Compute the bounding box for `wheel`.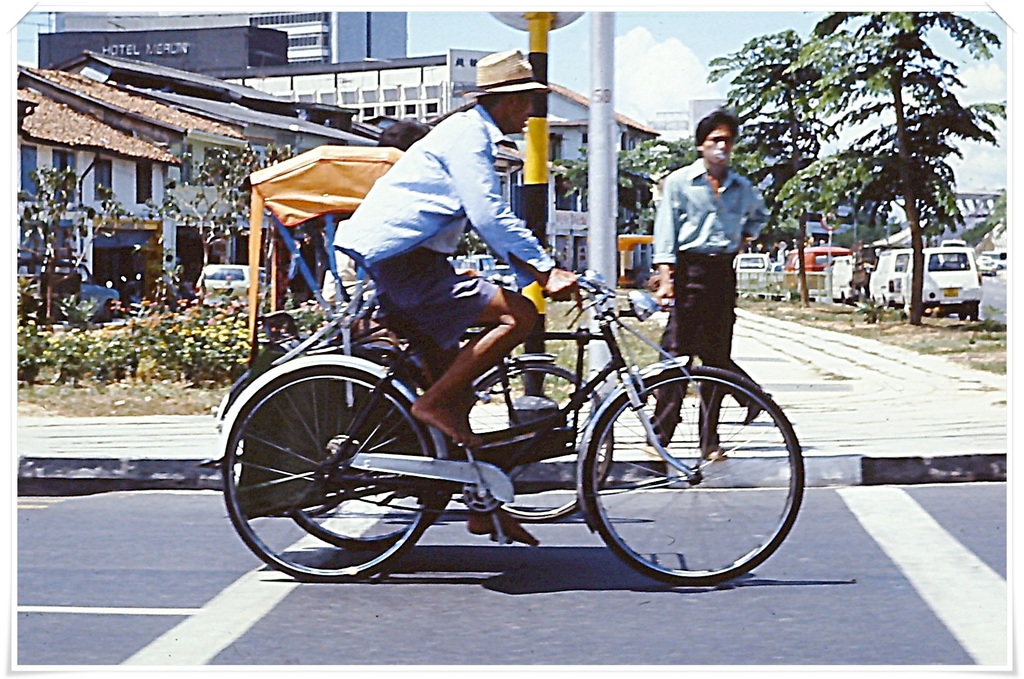
locate(971, 307, 980, 321).
